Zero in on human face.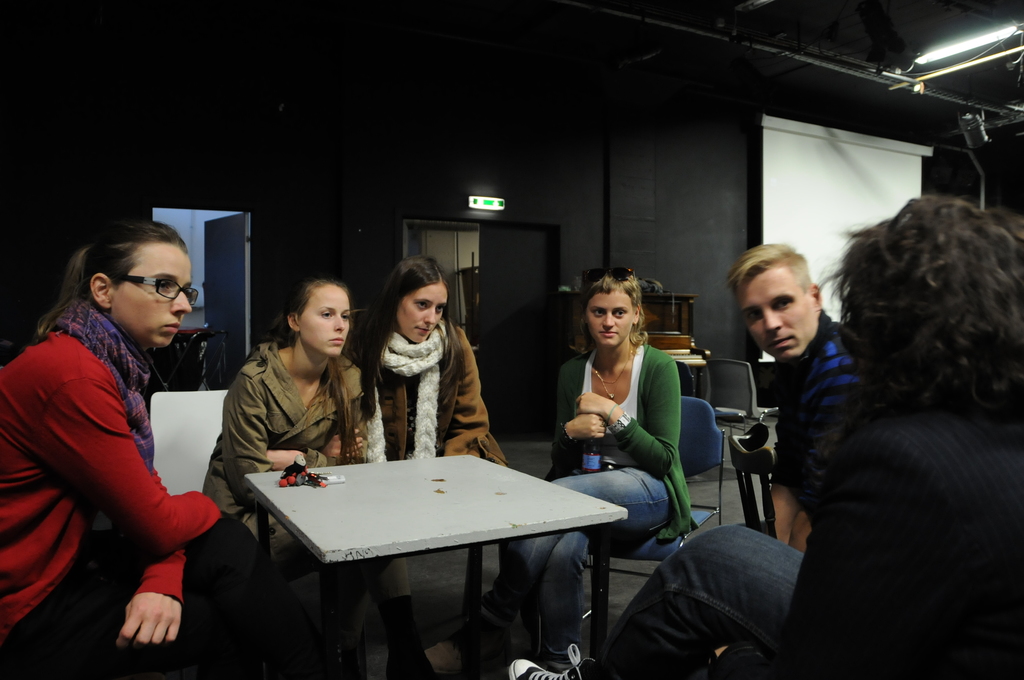
Zeroed in: detection(587, 294, 636, 348).
